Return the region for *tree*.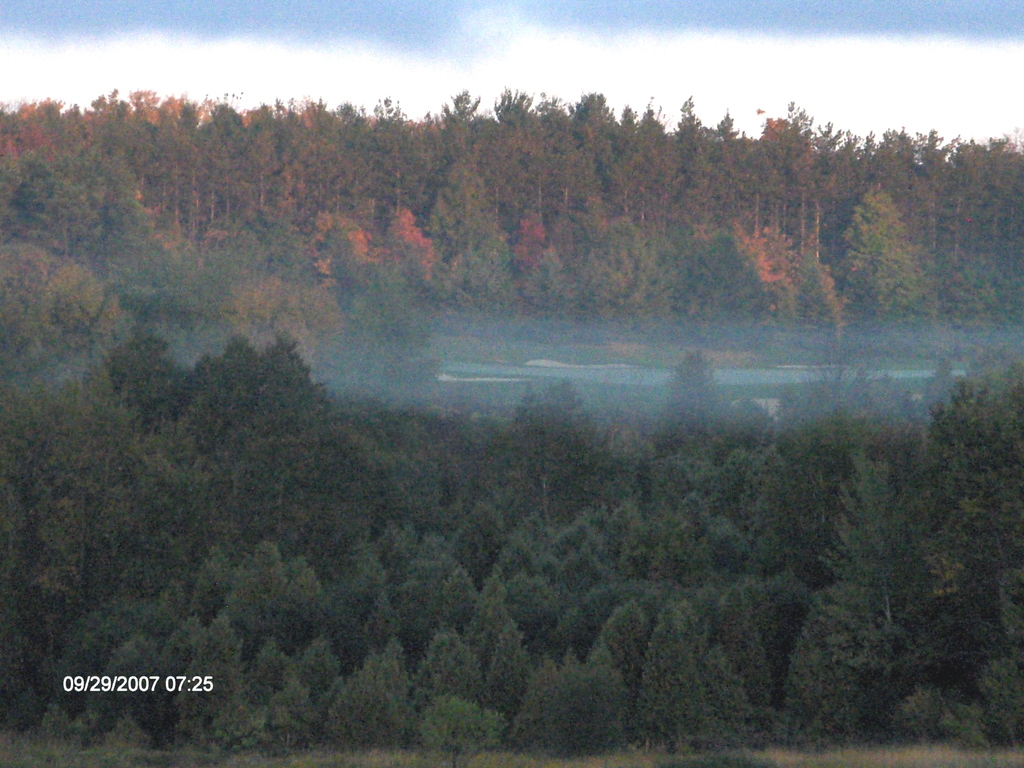
bbox=(834, 170, 943, 324).
